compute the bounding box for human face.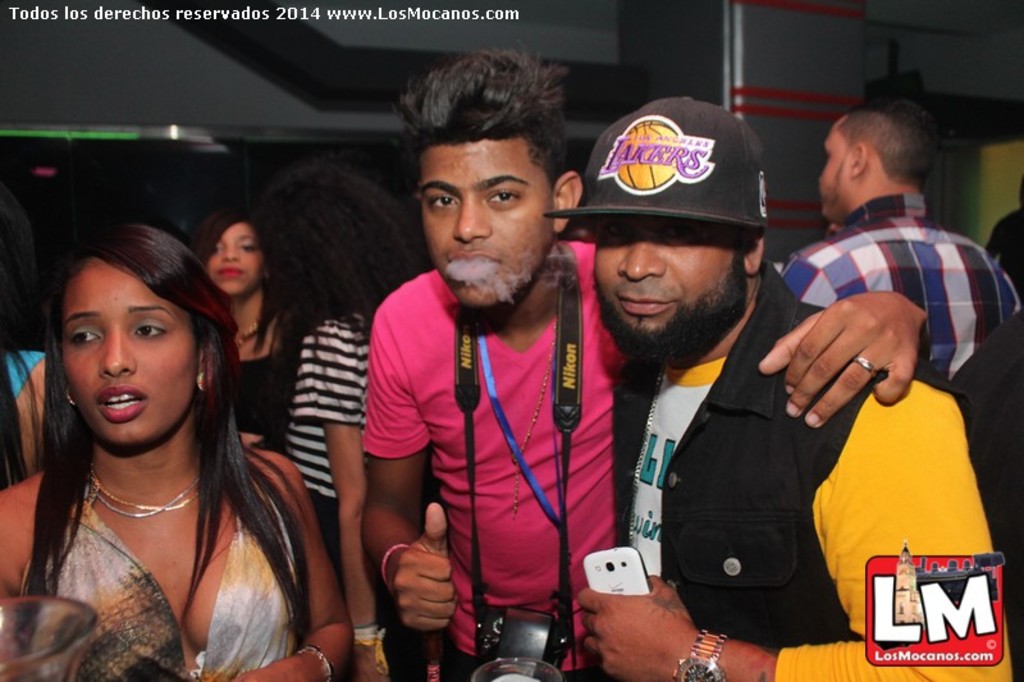
[209,223,261,294].
